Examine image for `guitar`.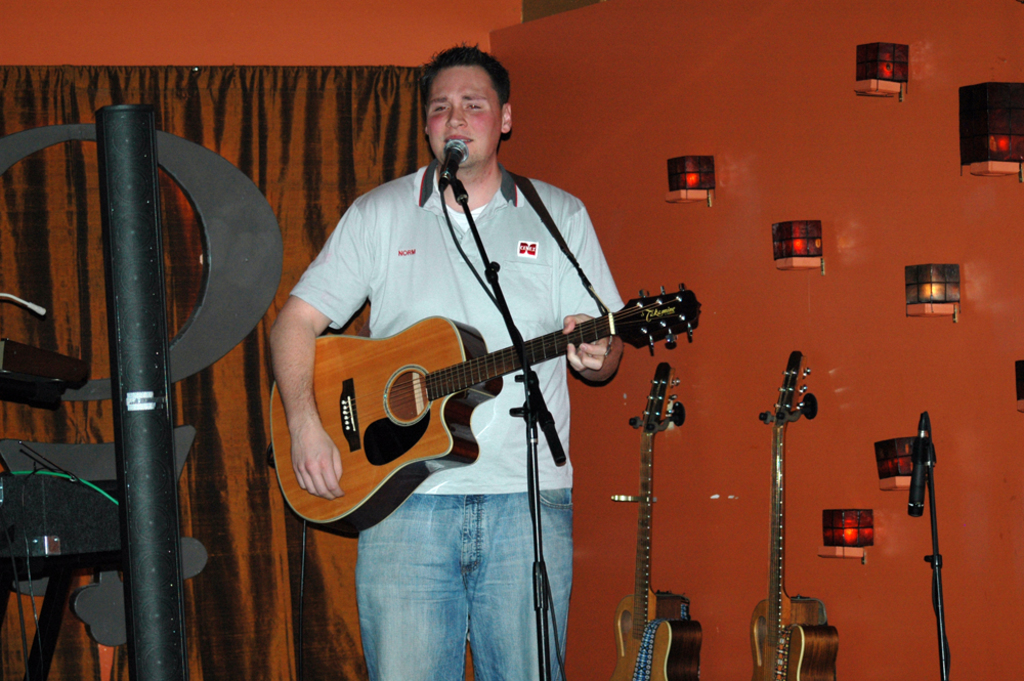
Examination result: left=752, top=354, right=841, bottom=680.
